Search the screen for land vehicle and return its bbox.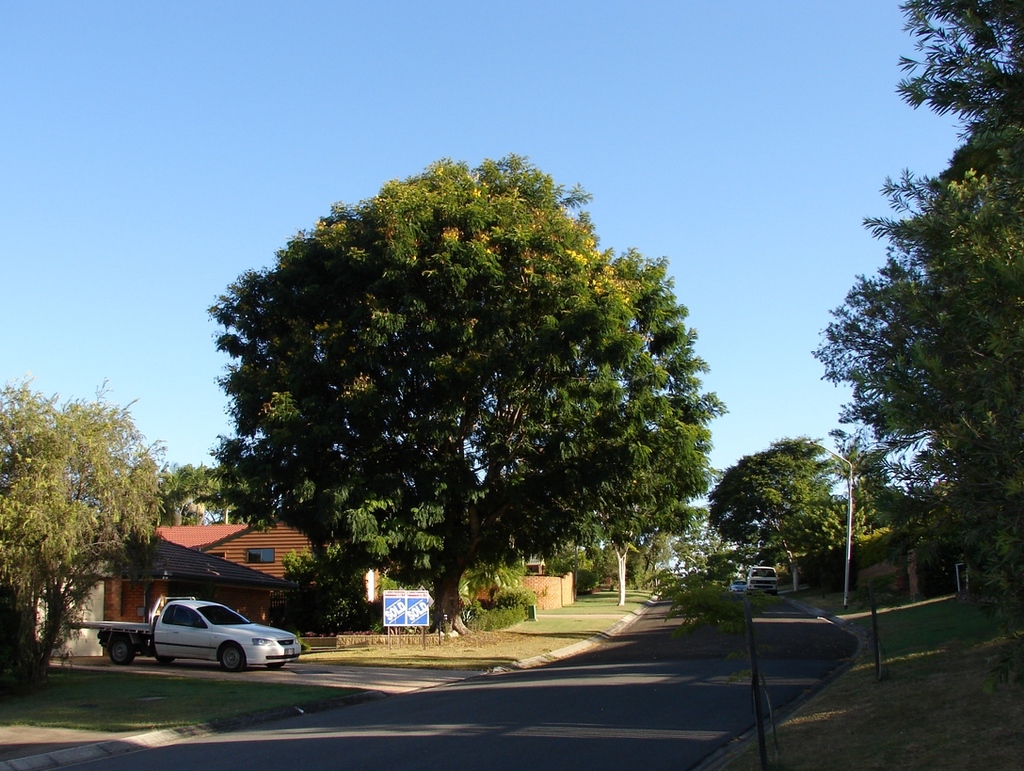
Found: 123/604/298/680.
